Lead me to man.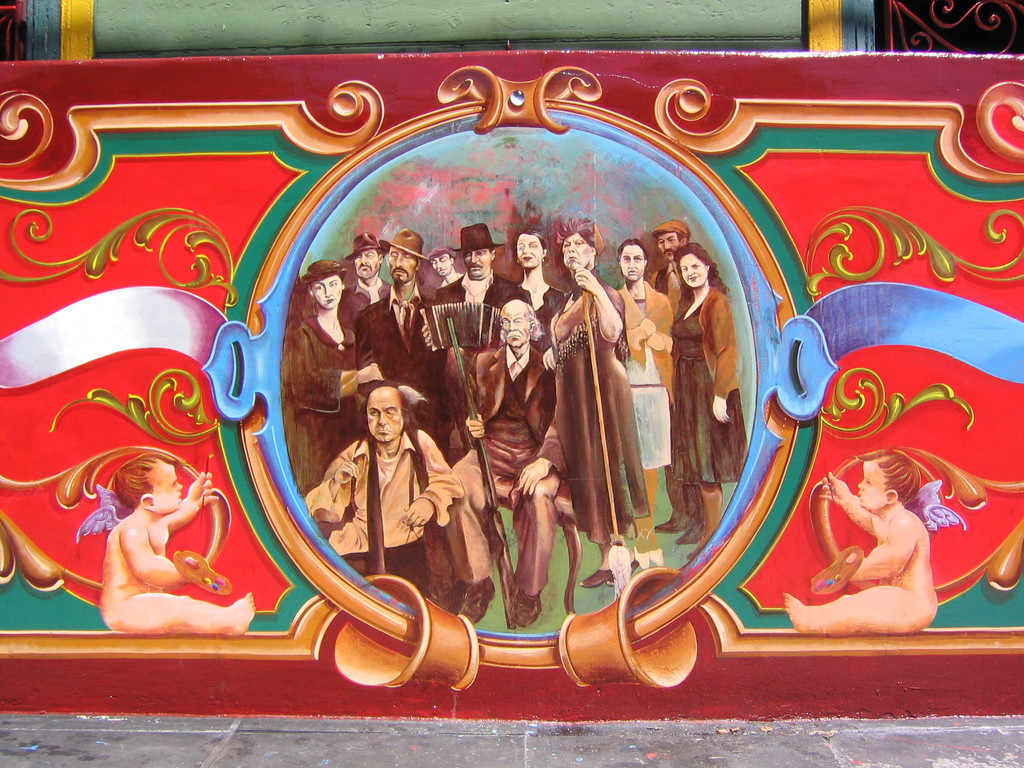
Lead to locate(611, 239, 673, 516).
